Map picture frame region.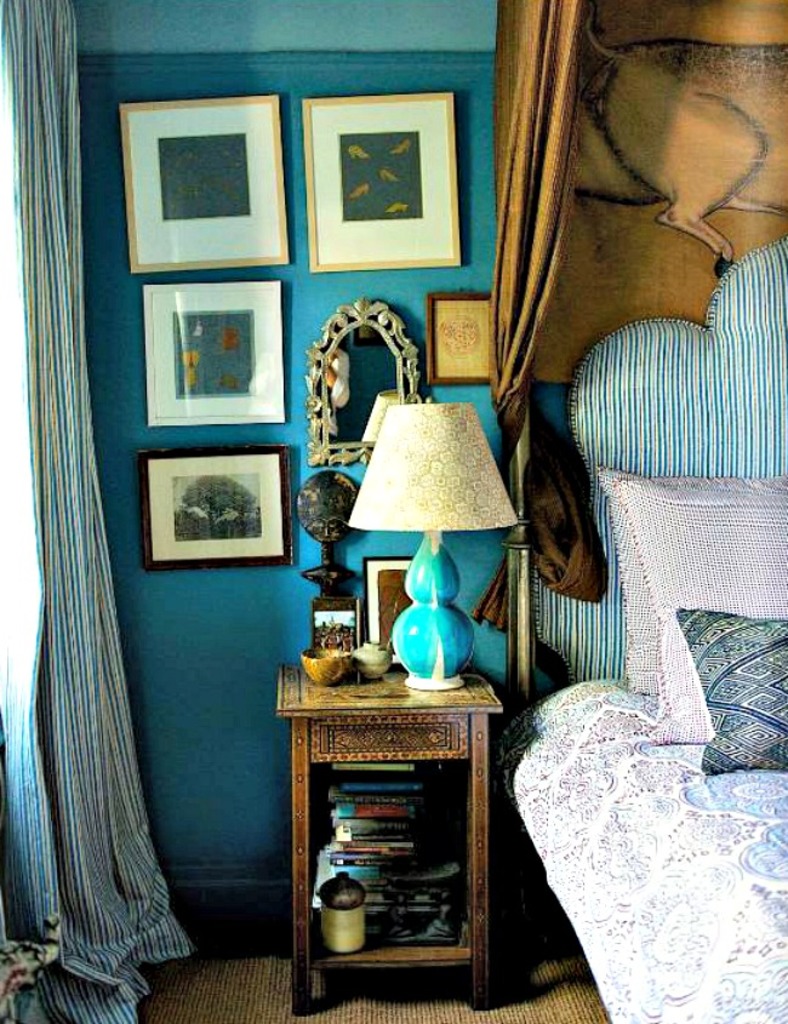
Mapped to bbox(423, 296, 497, 389).
